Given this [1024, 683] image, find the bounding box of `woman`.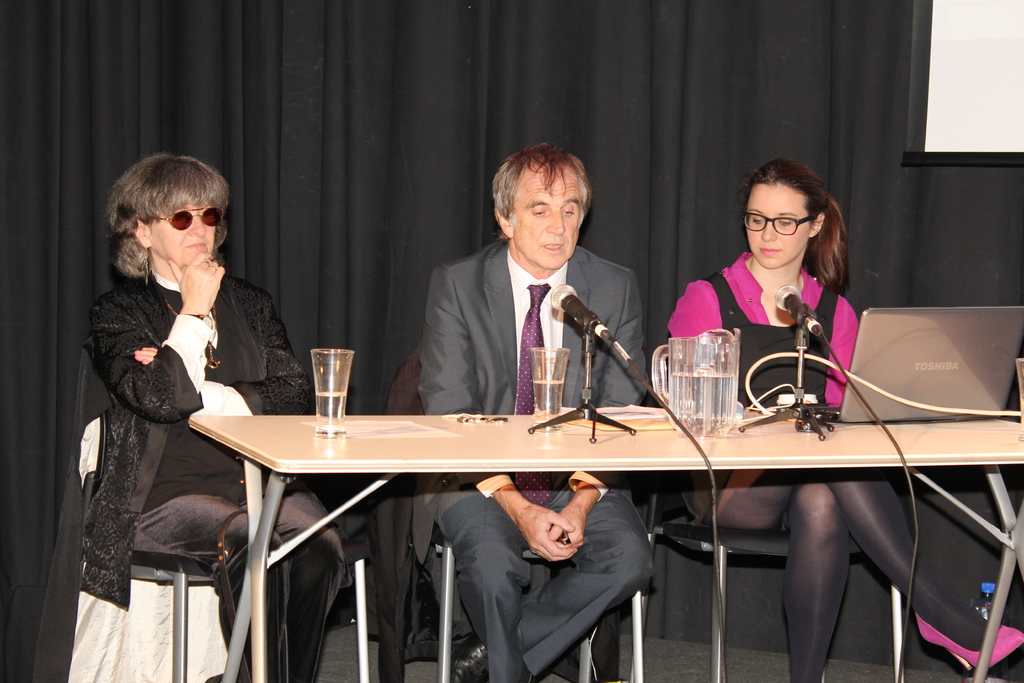
[662,152,1023,682].
